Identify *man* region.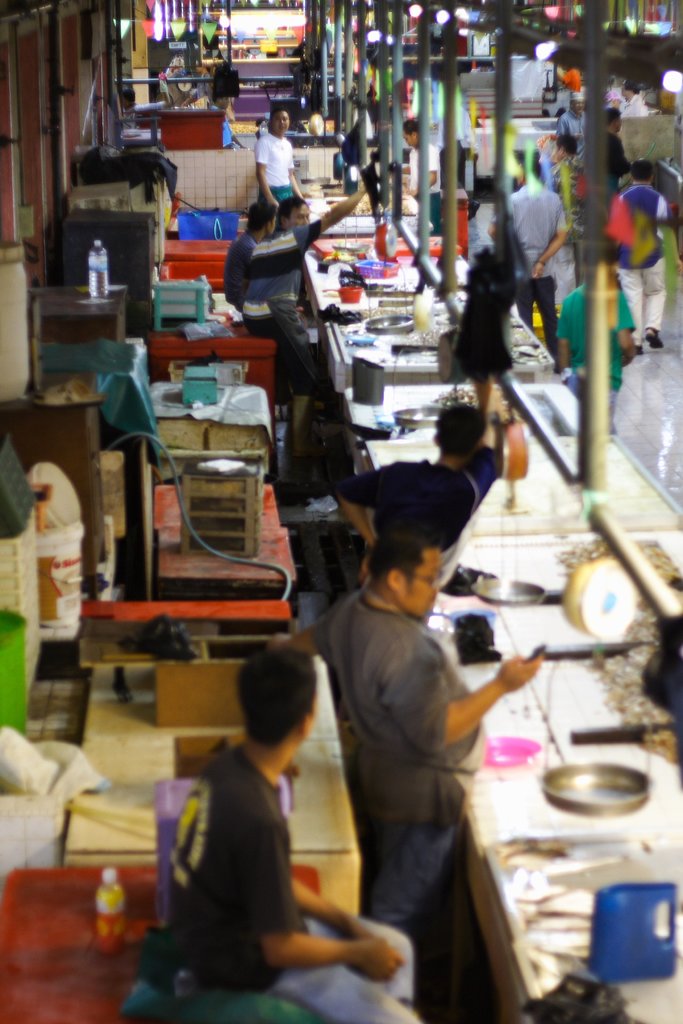
Region: (616, 164, 674, 355).
